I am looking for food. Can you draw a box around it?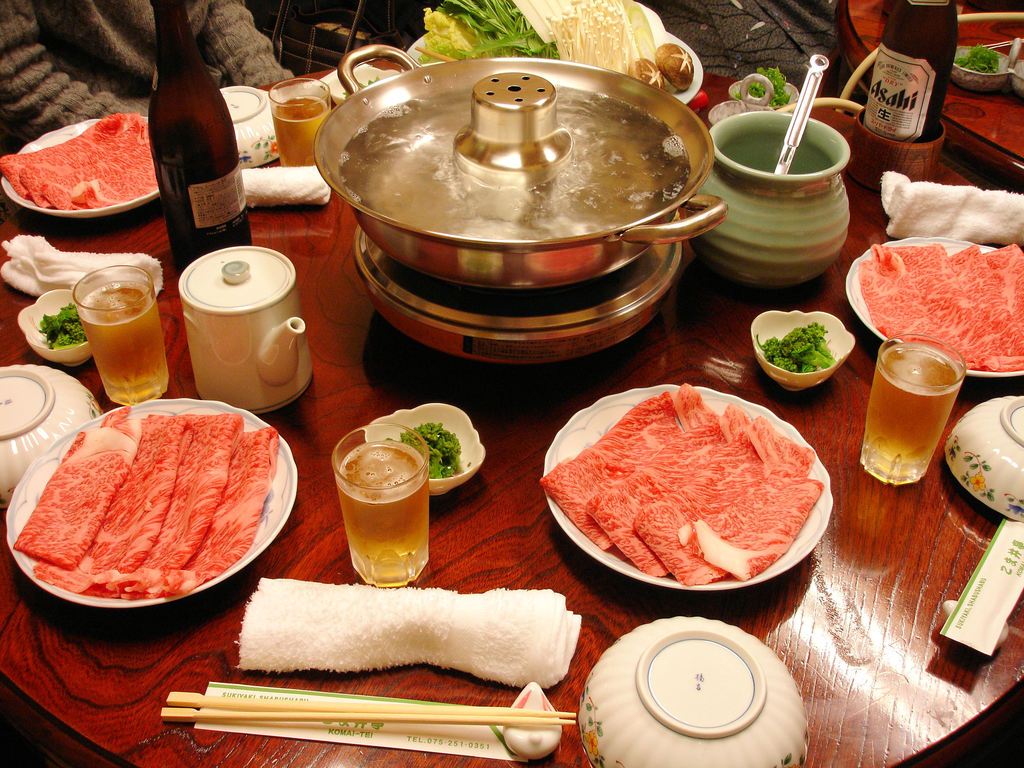
Sure, the bounding box is (left=566, top=387, right=839, bottom=578).
